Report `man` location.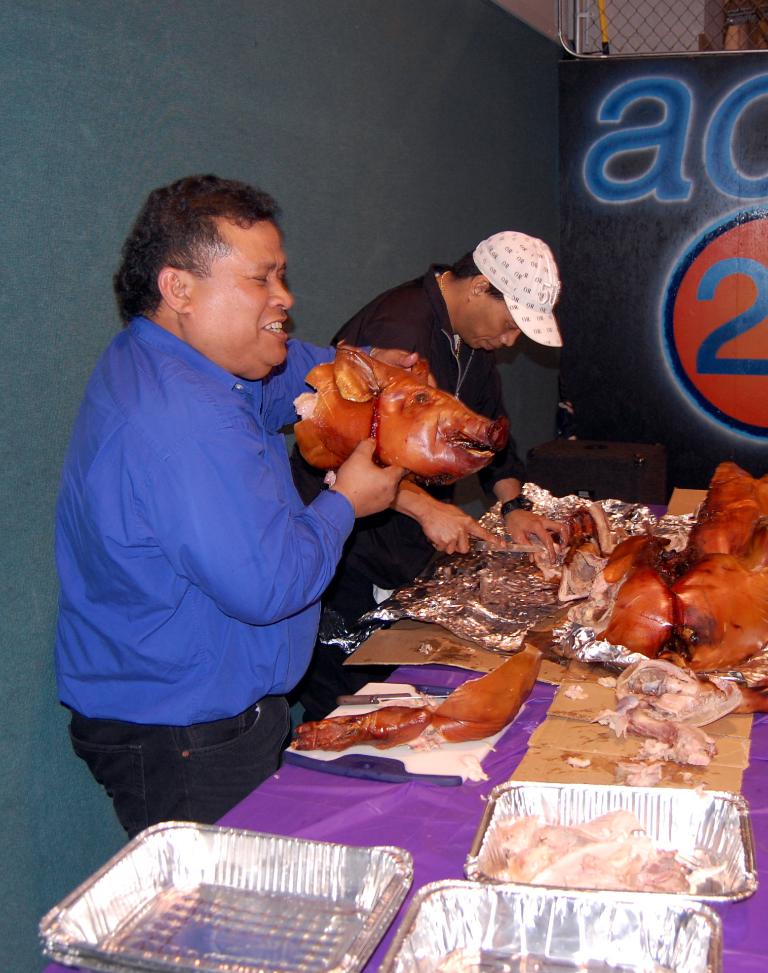
Report: box(290, 230, 561, 735).
